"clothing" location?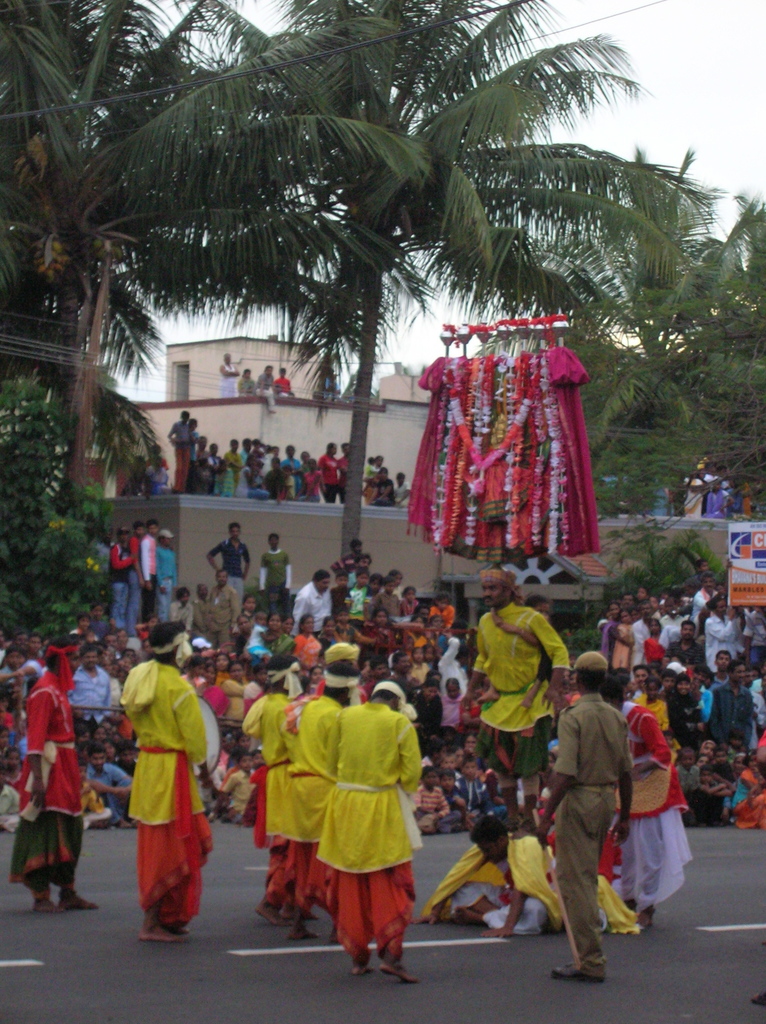
<box>555,344,608,557</box>
